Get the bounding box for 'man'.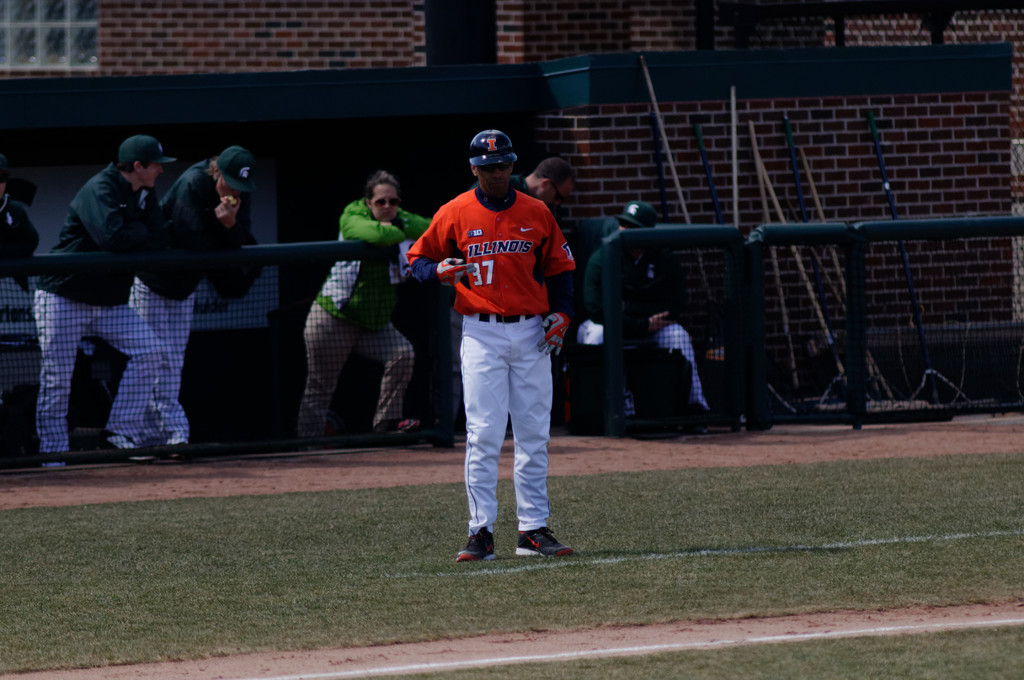
bbox(451, 156, 580, 449).
